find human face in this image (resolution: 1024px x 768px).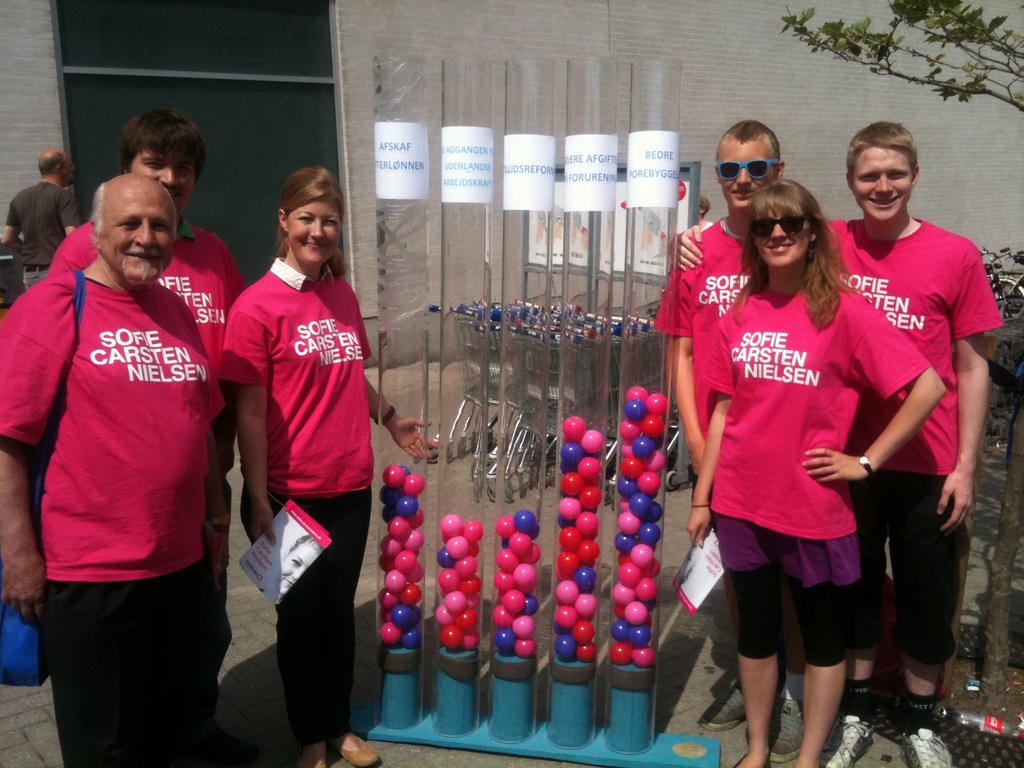
751 214 812 266.
